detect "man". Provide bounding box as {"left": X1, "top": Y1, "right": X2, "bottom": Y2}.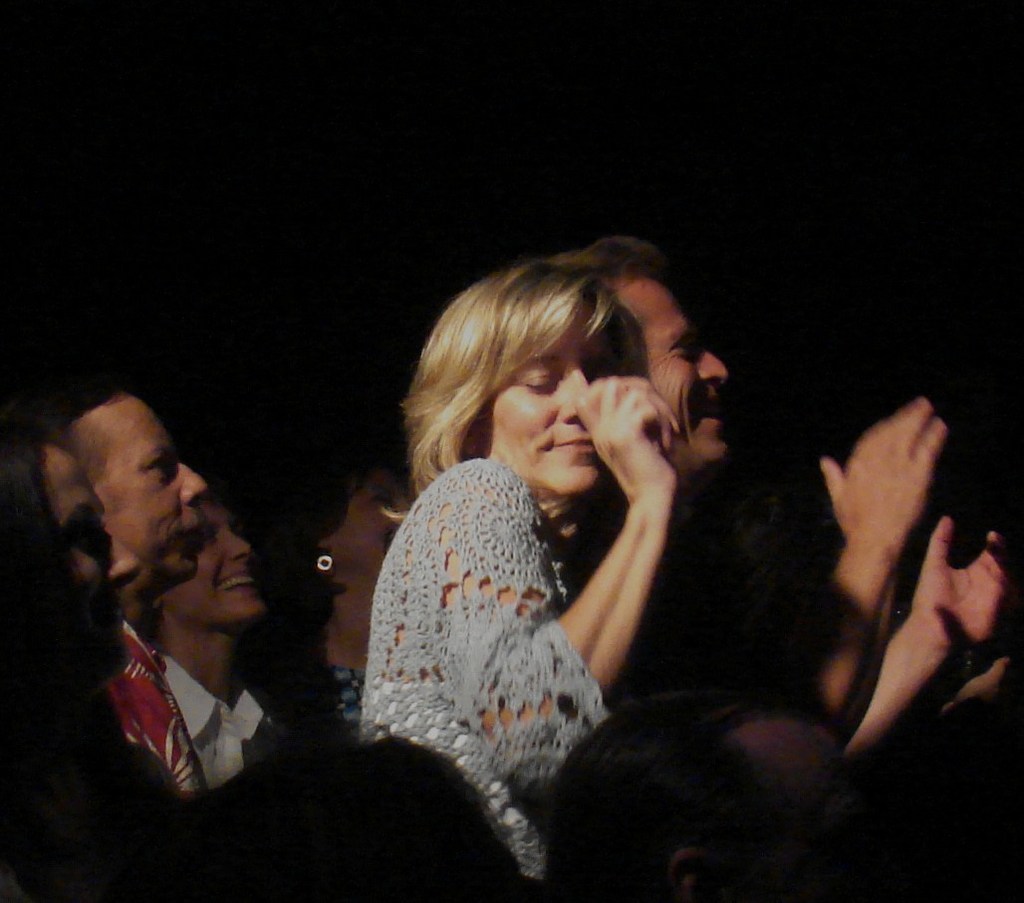
{"left": 543, "top": 228, "right": 1023, "bottom": 765}.
